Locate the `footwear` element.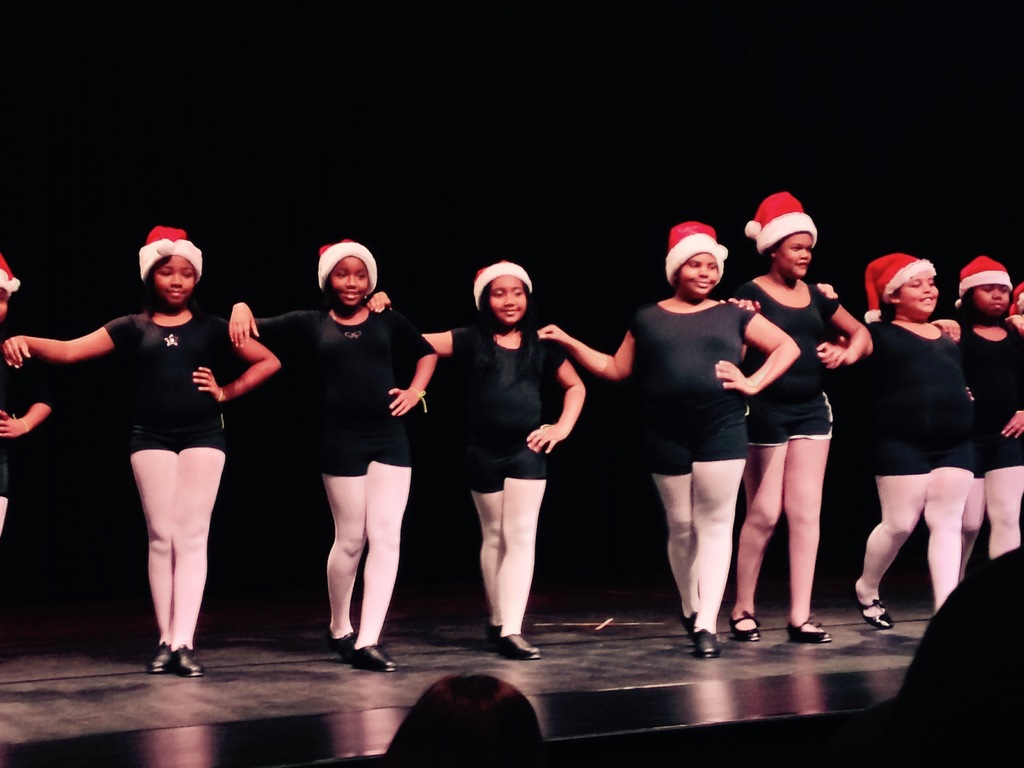
Element bbox: bbox=[471, 621, 500, 650].
